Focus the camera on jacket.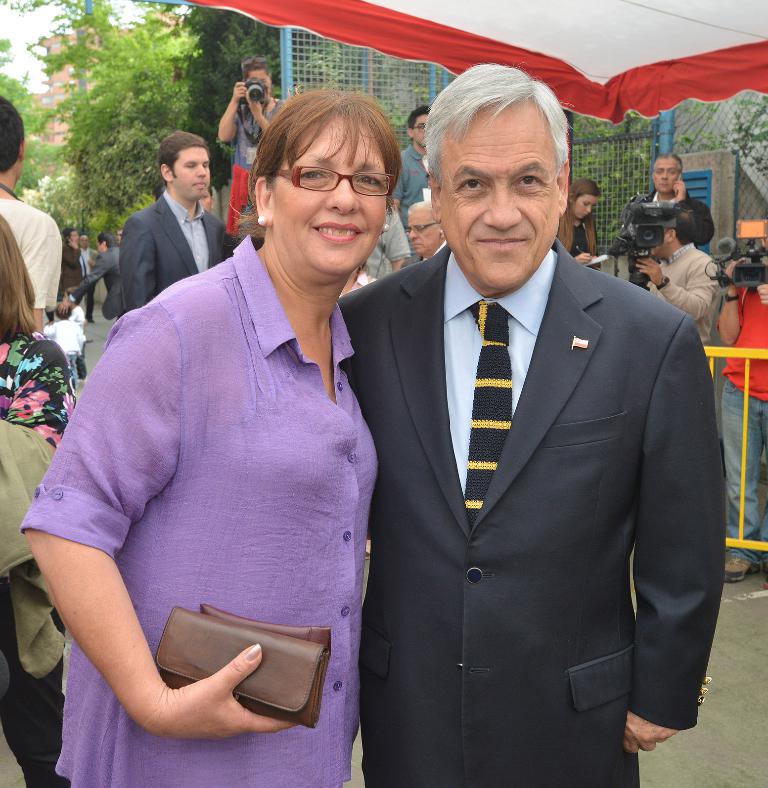
Focus region: pyautogui.locateOnScreen(60, 243, 115, 323).
